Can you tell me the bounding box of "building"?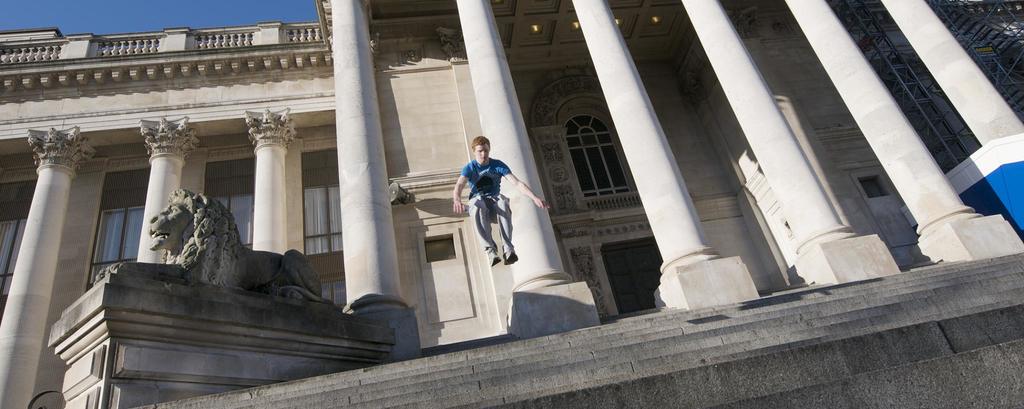
detection(0, 0, 1023, 408).
